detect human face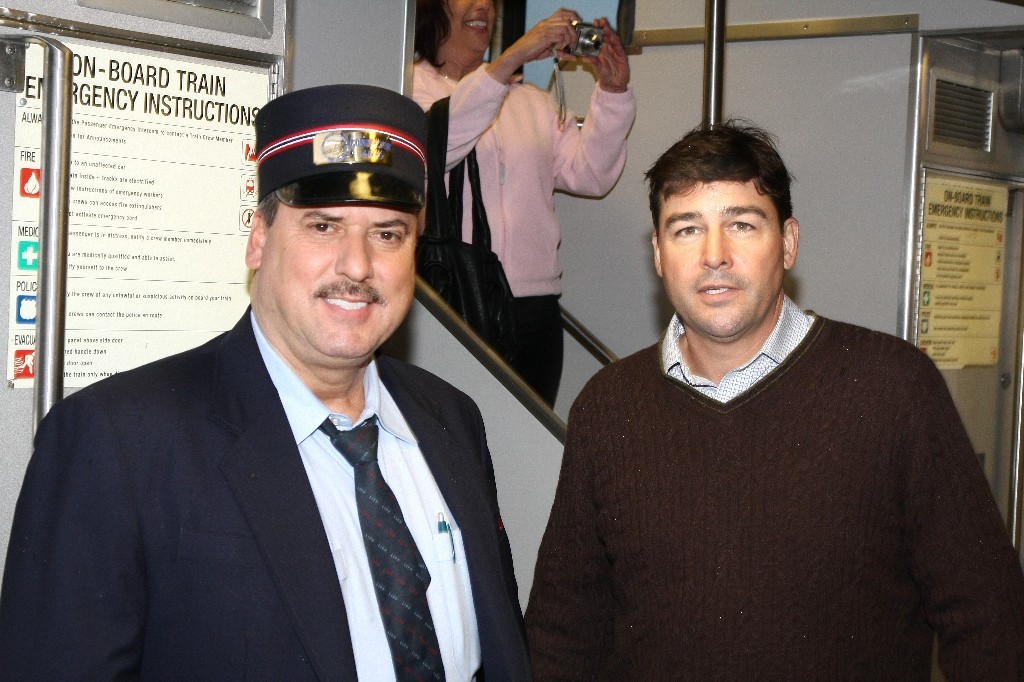
[444, 0, 497, 47]
